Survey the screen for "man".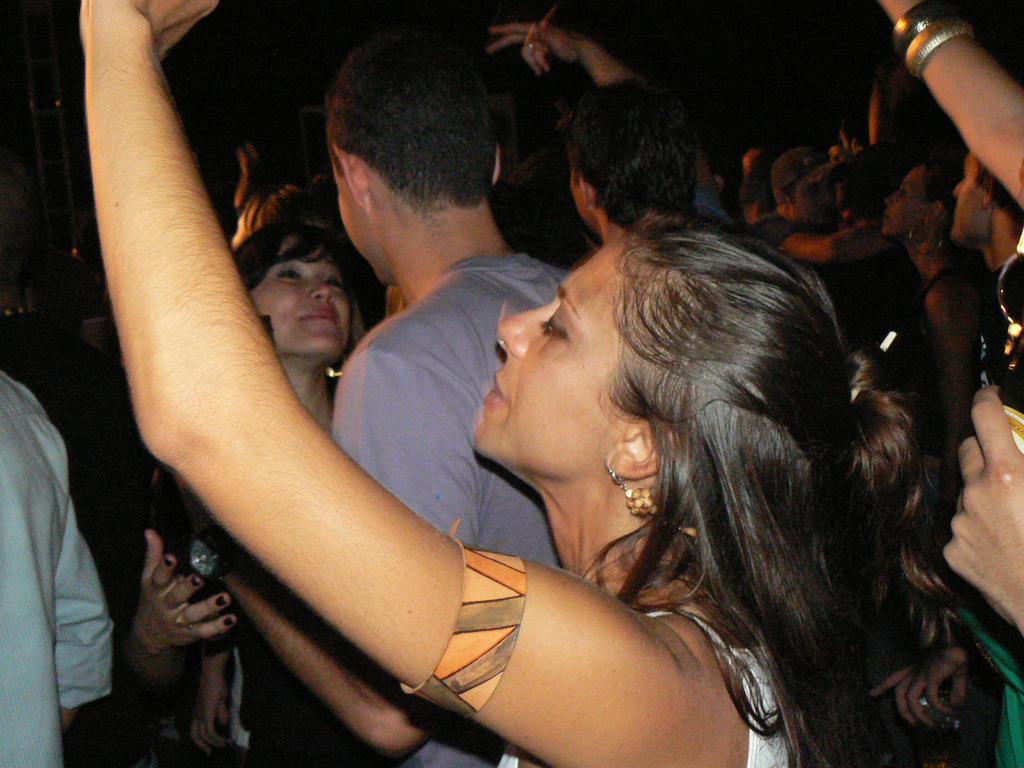
Survey found: [490, 10, 786, 291].
